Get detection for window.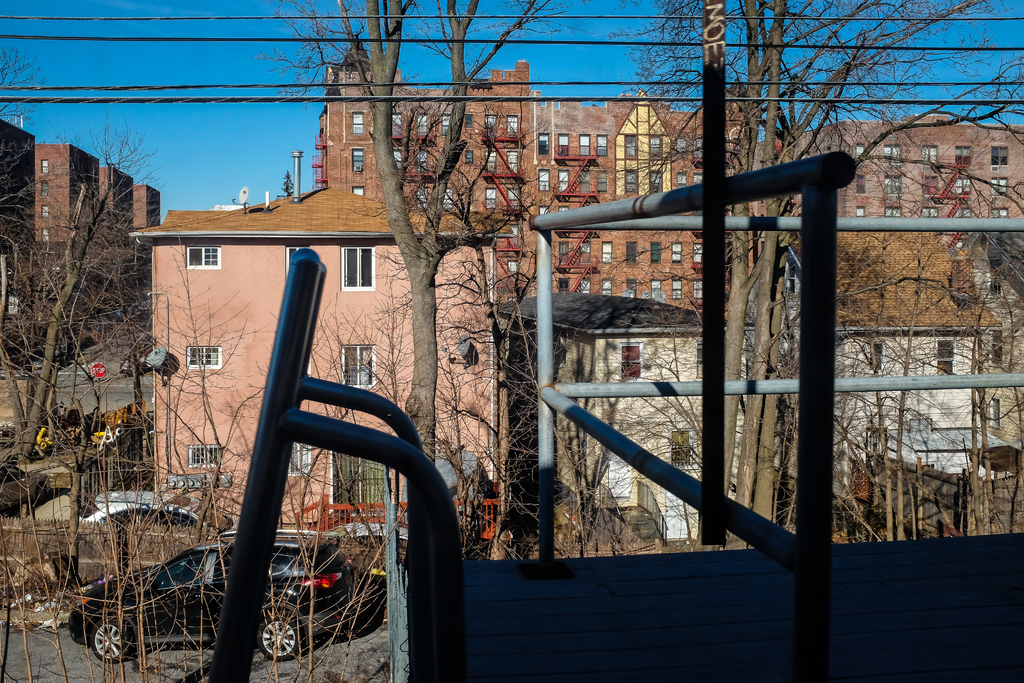
Detection: (668,427,687,476).
